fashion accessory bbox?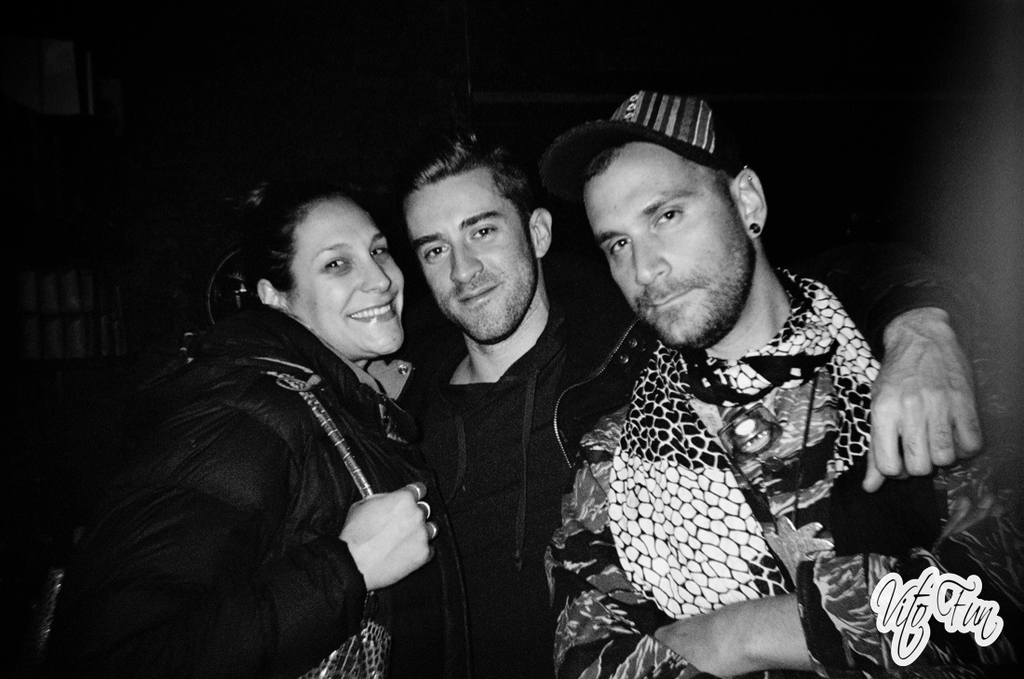
bbox=(748, 221, 759, 234)
